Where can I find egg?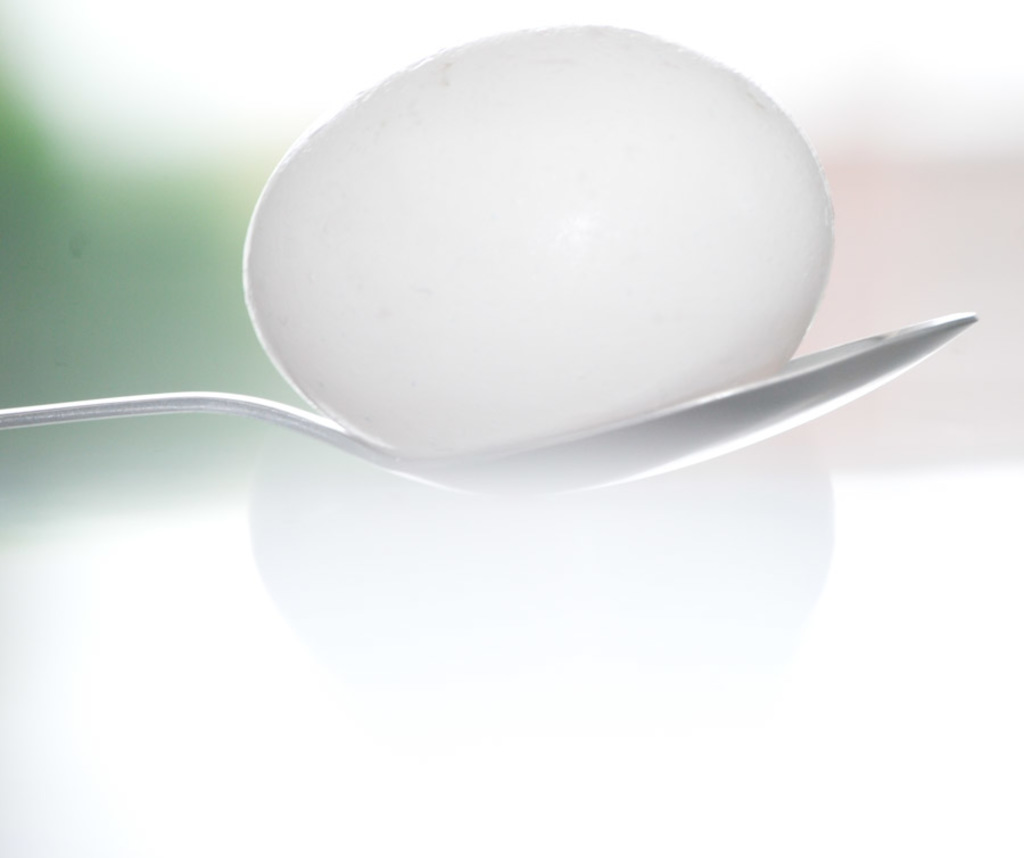
You can find it at left=243, top=22, right=836, bottom=454.
